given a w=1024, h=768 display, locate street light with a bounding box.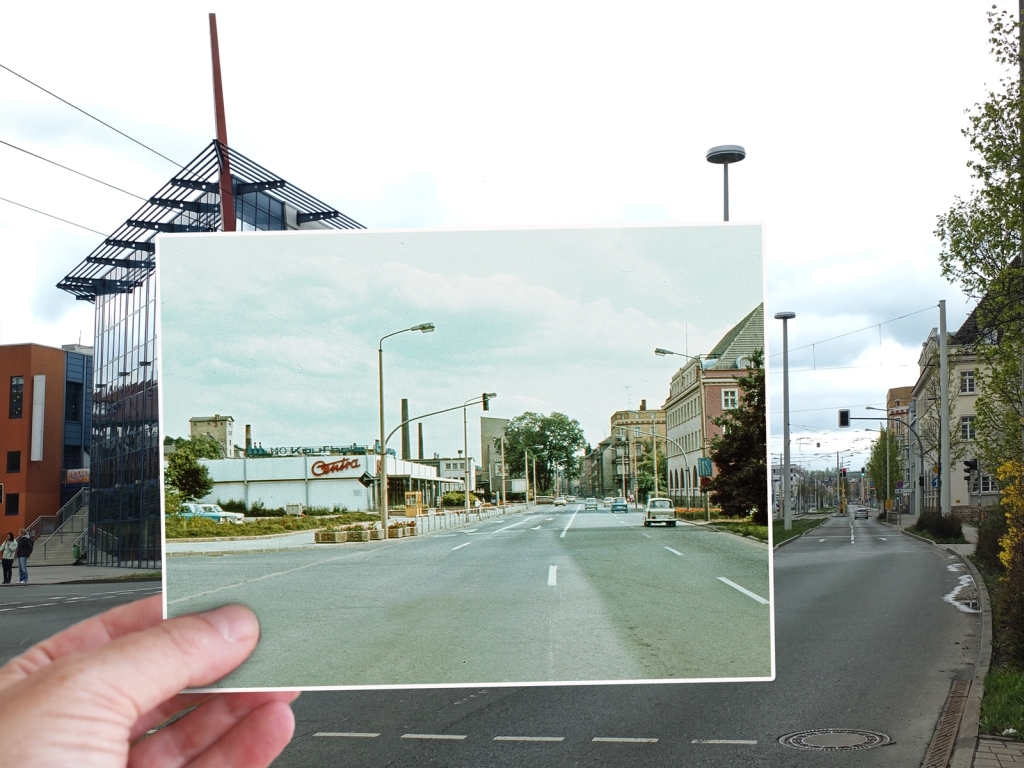
Located: detection(464, 389, 502, 521).
